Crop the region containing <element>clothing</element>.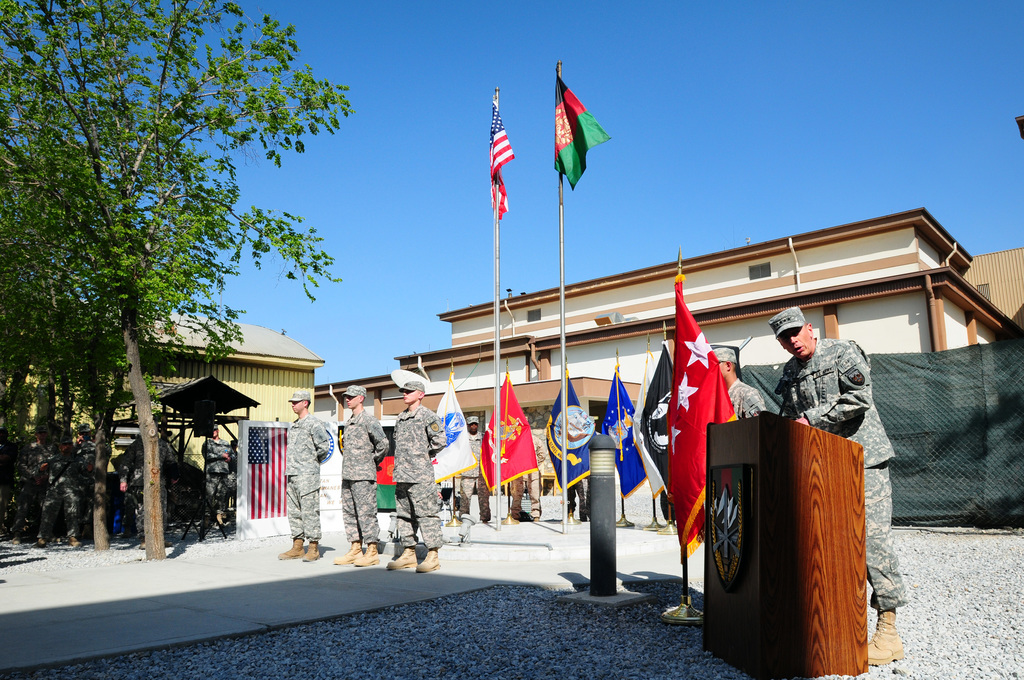
Crop region: [x1=280, y1=414, x2=329, y2=539].
